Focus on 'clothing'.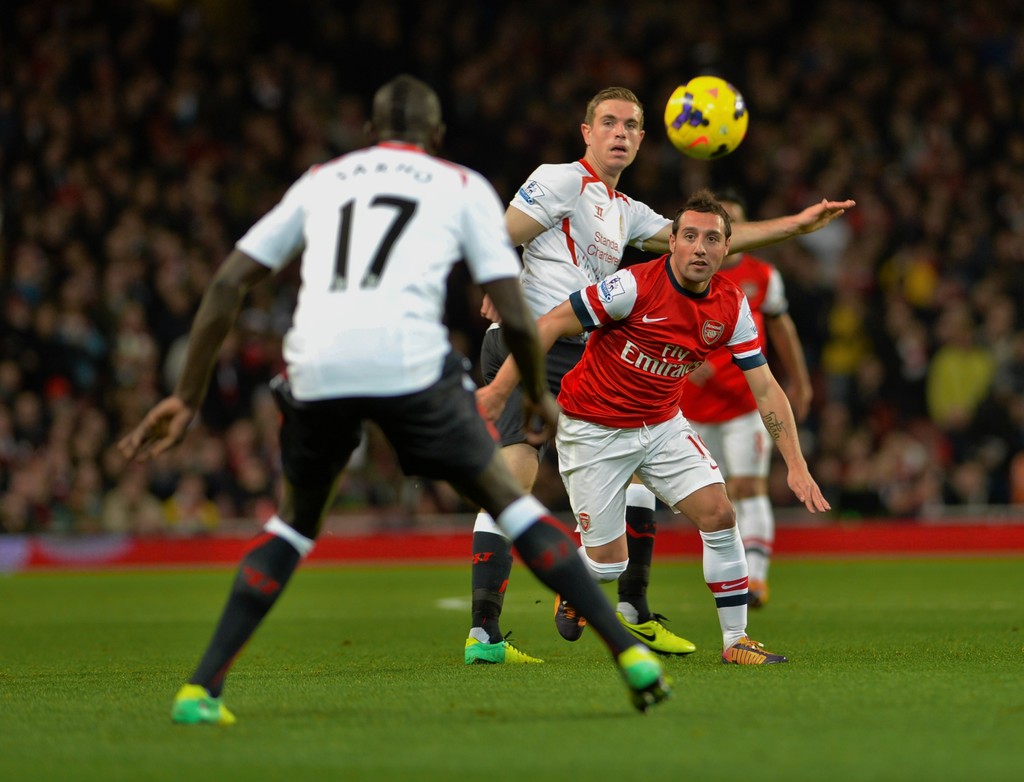
Focused at <region>680, 252, 791, 477</region>.
